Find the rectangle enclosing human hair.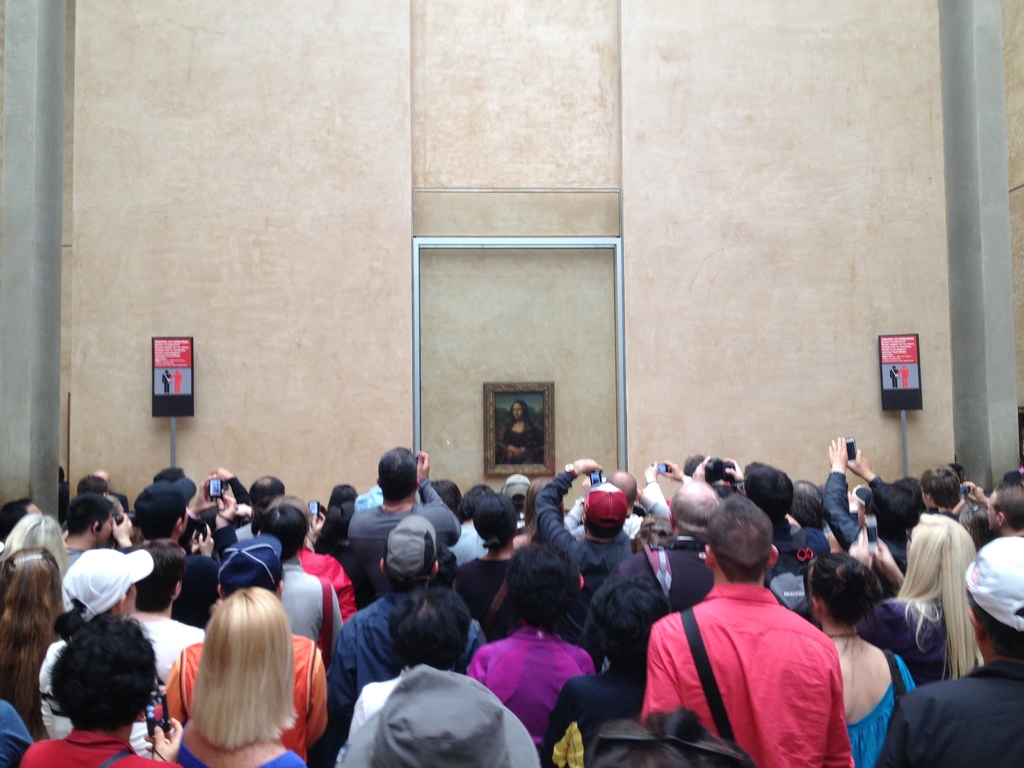
742, 462, 790, 514.
